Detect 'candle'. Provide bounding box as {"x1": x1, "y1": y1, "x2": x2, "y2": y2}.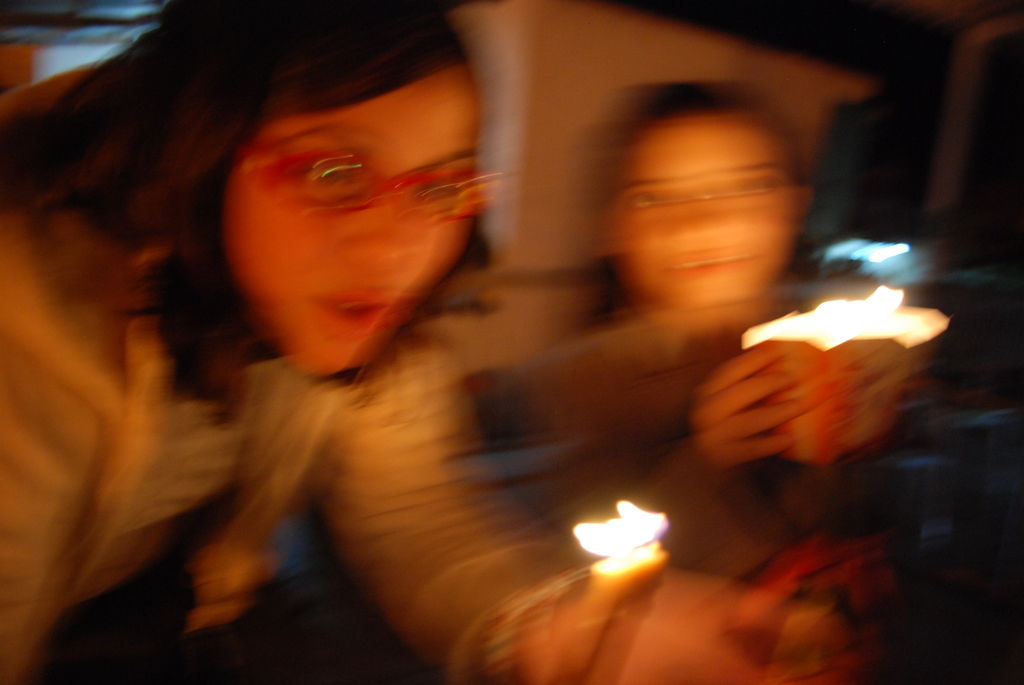
{"x1": 548, "y1": 512, "x2": 653, "y2": 679}.
